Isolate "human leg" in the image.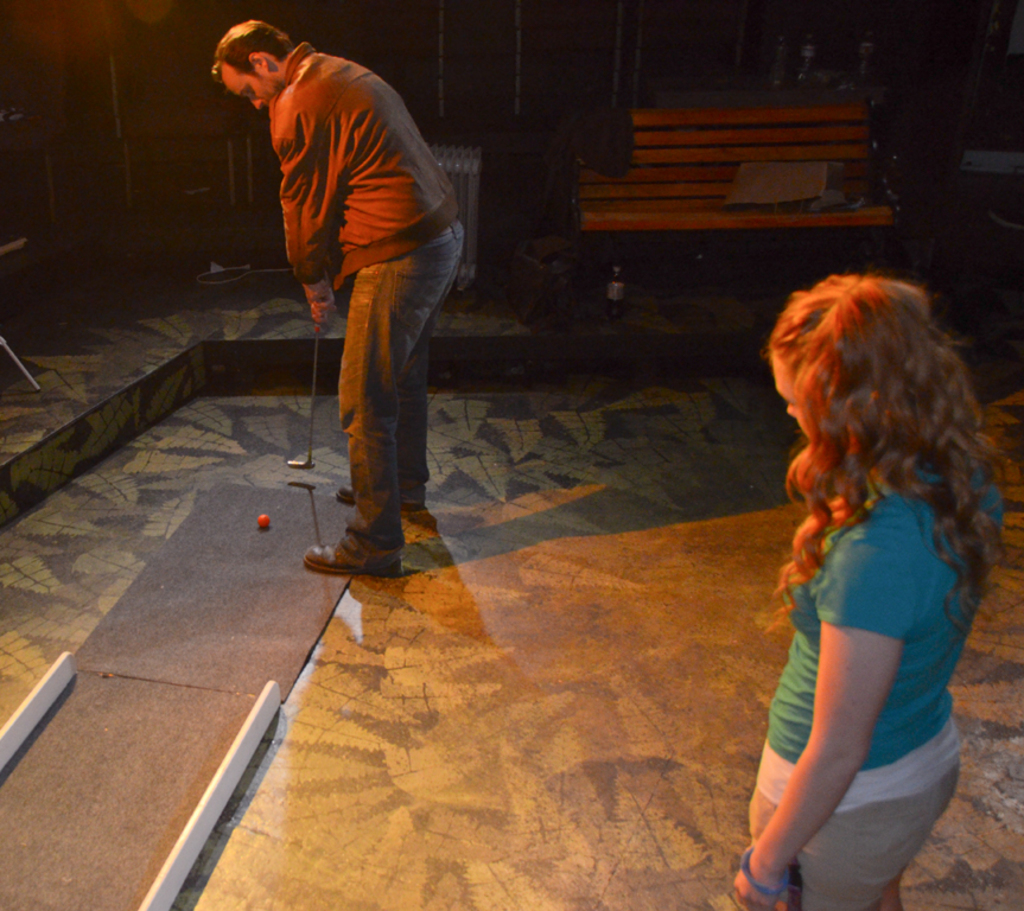
Isolated region: bbox=[871, 764, 960, 902].
